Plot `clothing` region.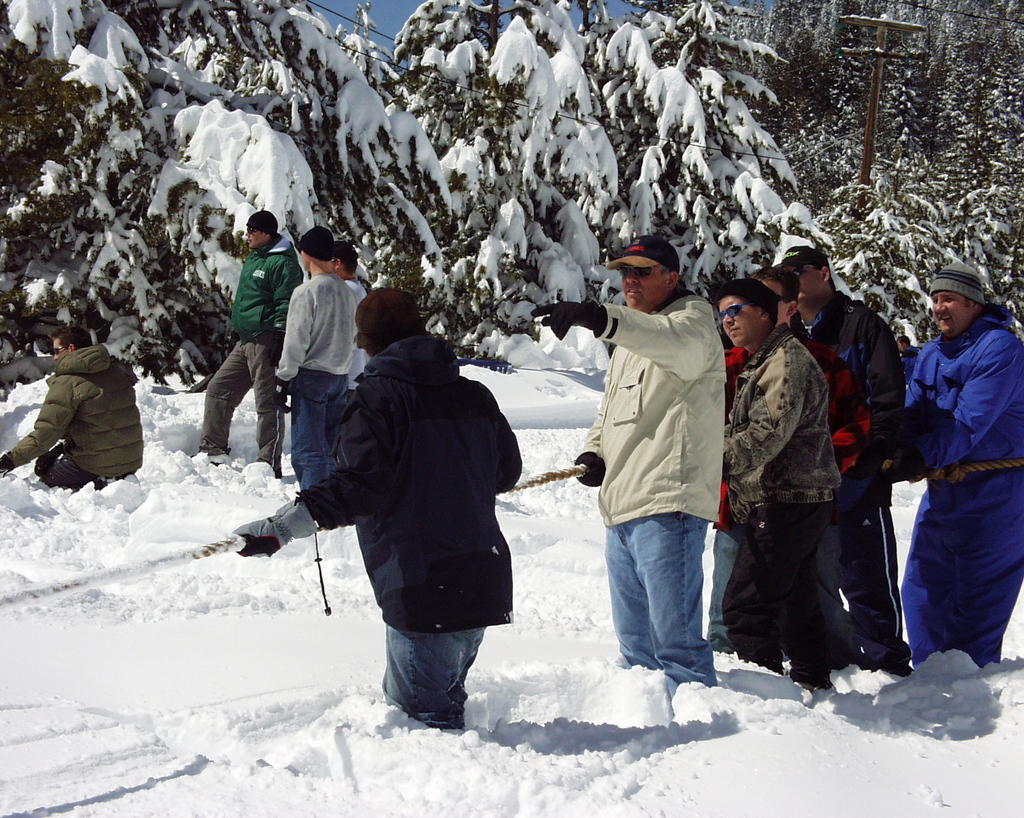
Plotted at BBox(717, 324, 844, 686).
